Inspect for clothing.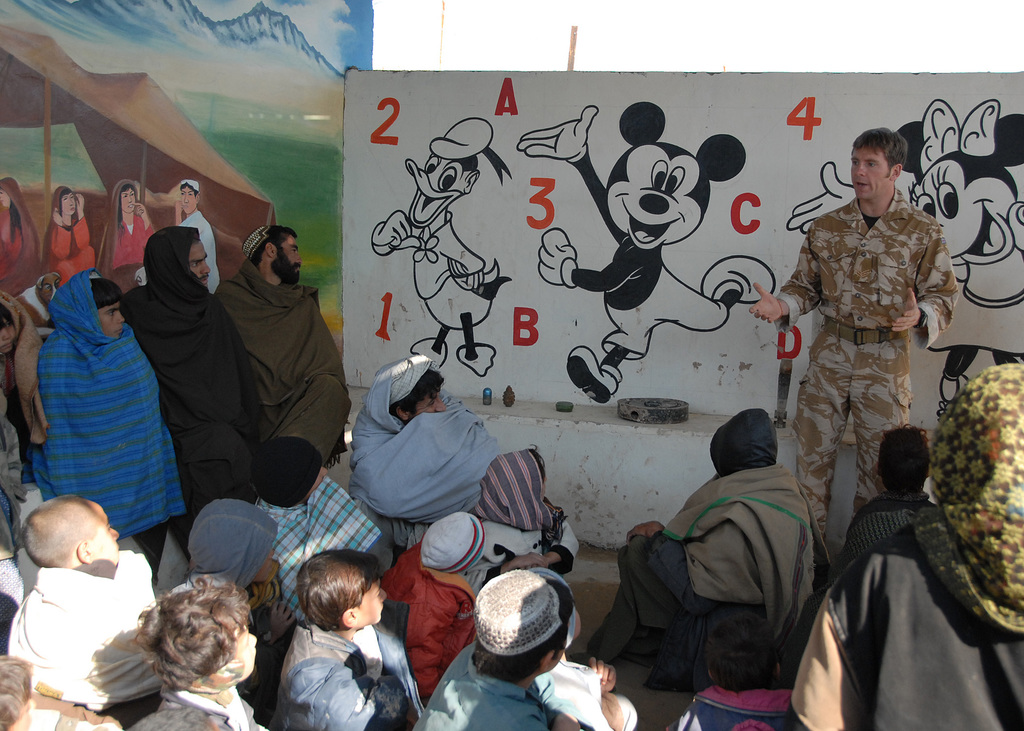
Inspection: [376, 520, 472, 687].
